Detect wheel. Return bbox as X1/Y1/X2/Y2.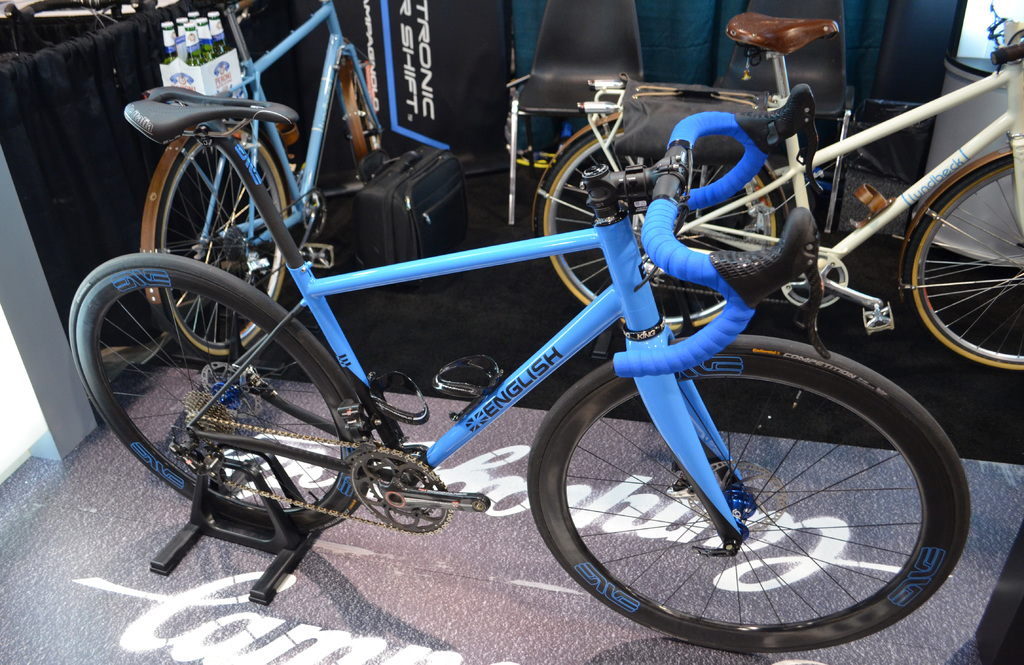
513/358/966/647.
